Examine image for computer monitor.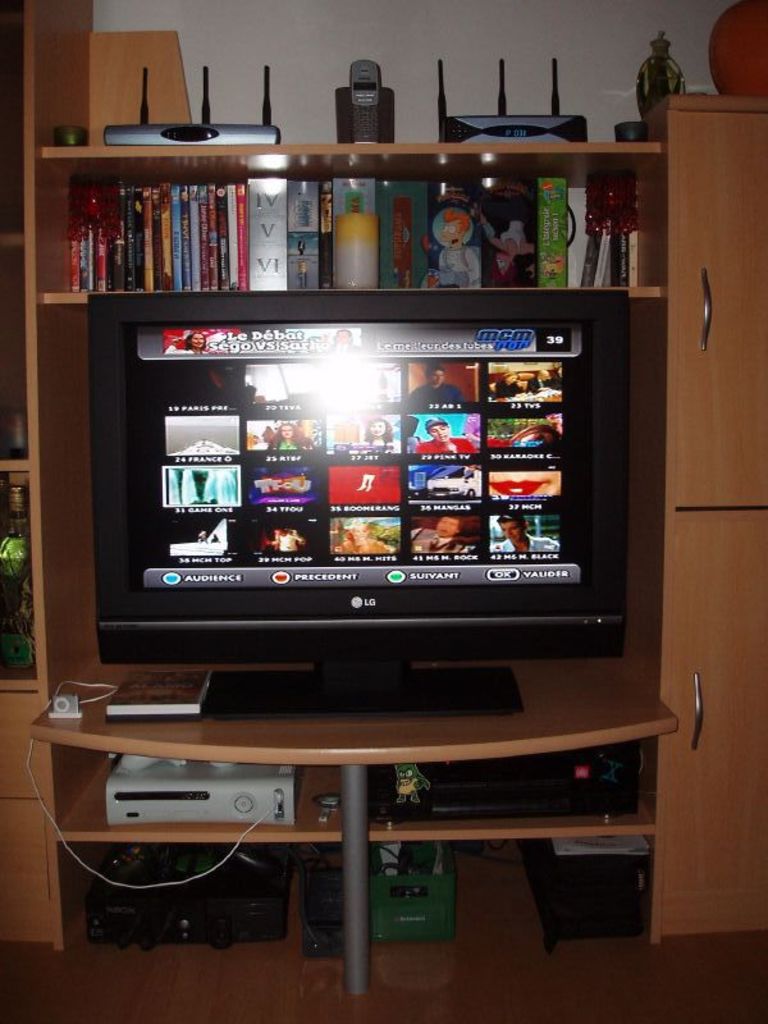
Examination result: <bbox>88, 296, 646, 684</bbox>.
